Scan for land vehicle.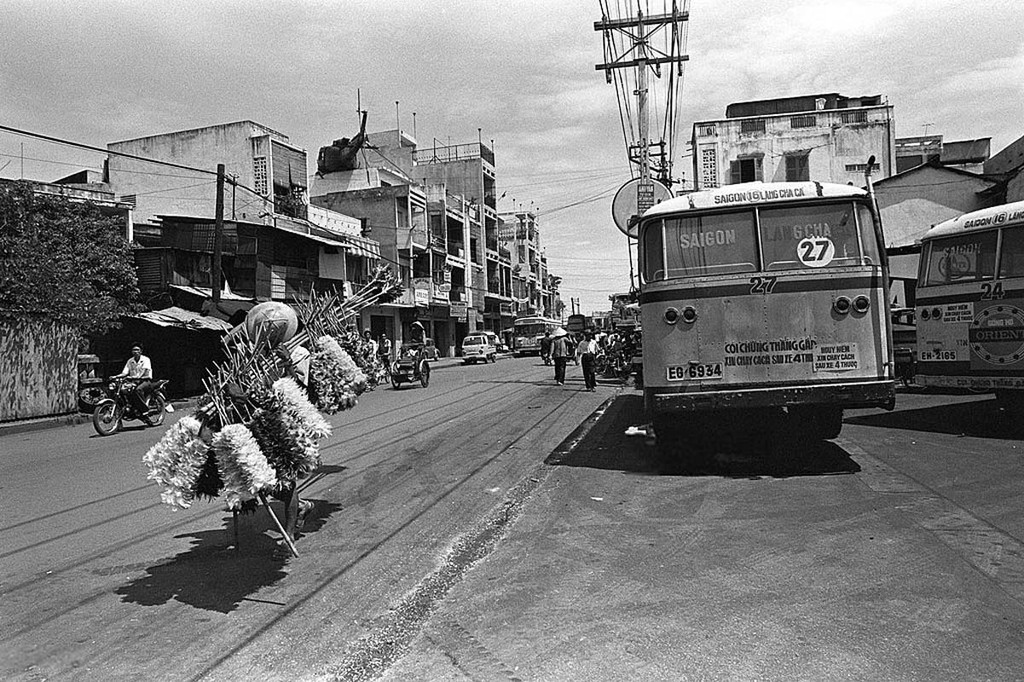
Scan result: 640 181 894 441.
